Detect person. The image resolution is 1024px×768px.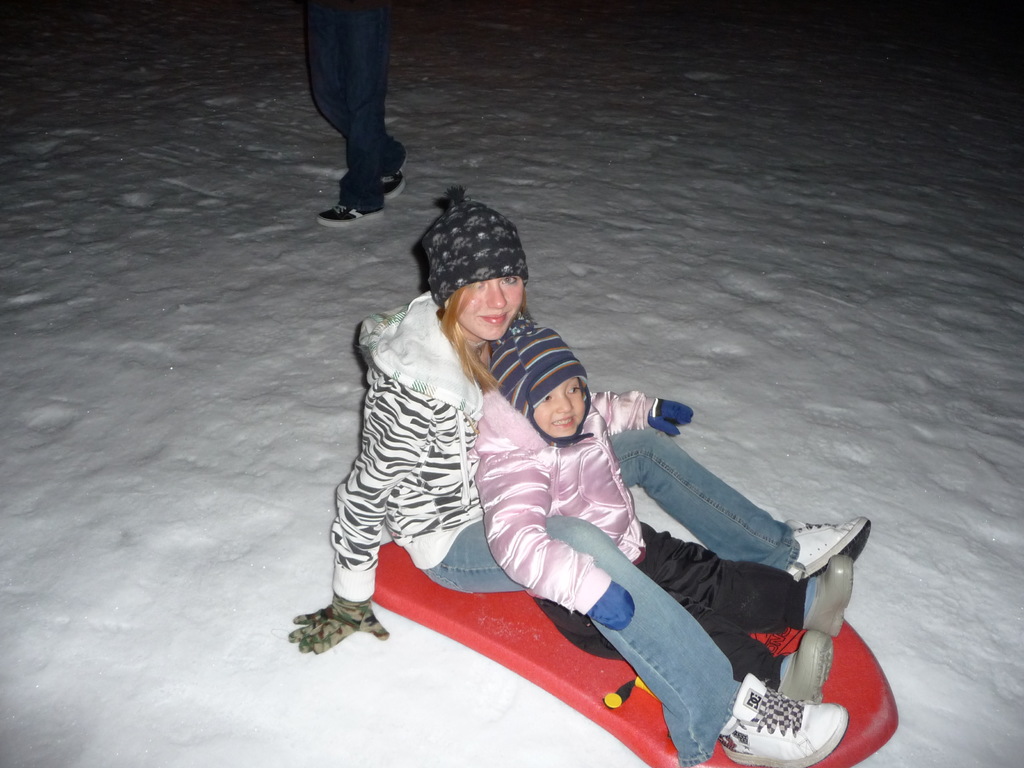
(left=287, top=177, right=871, bottom=756).
